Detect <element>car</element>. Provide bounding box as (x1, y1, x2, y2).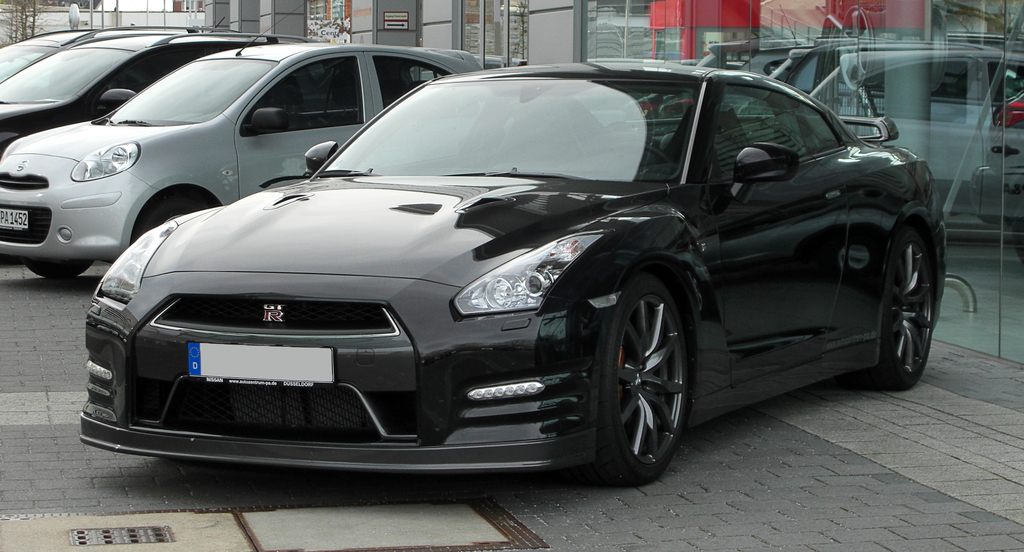
(0, 31, 207, 86).
